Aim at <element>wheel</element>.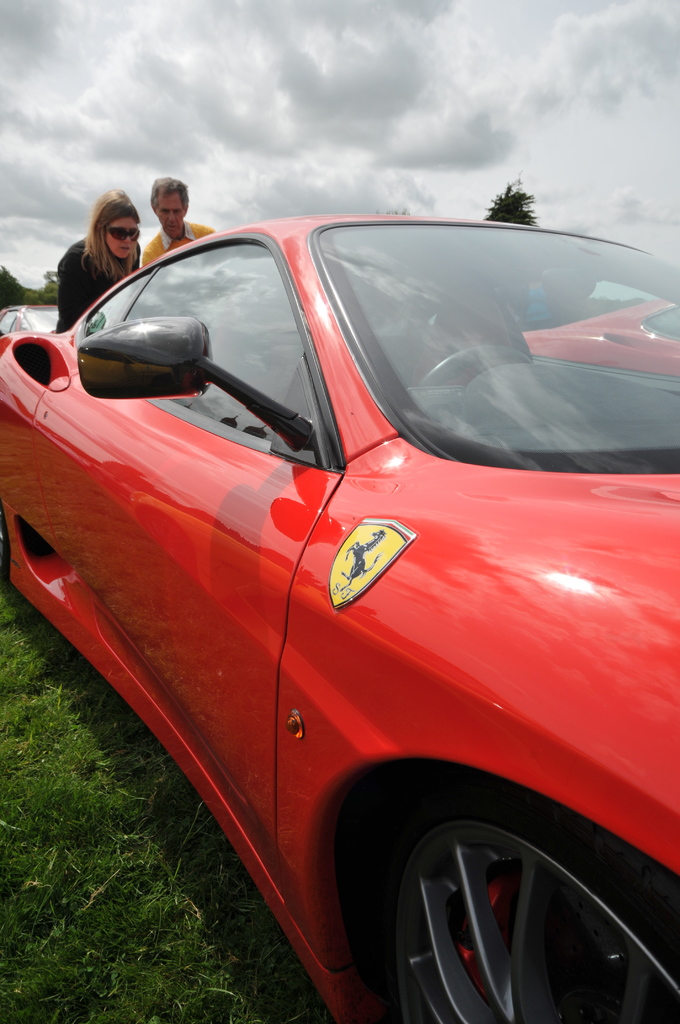
Aimed at <bbox>364, 804, 679, 1023</bbox>.
